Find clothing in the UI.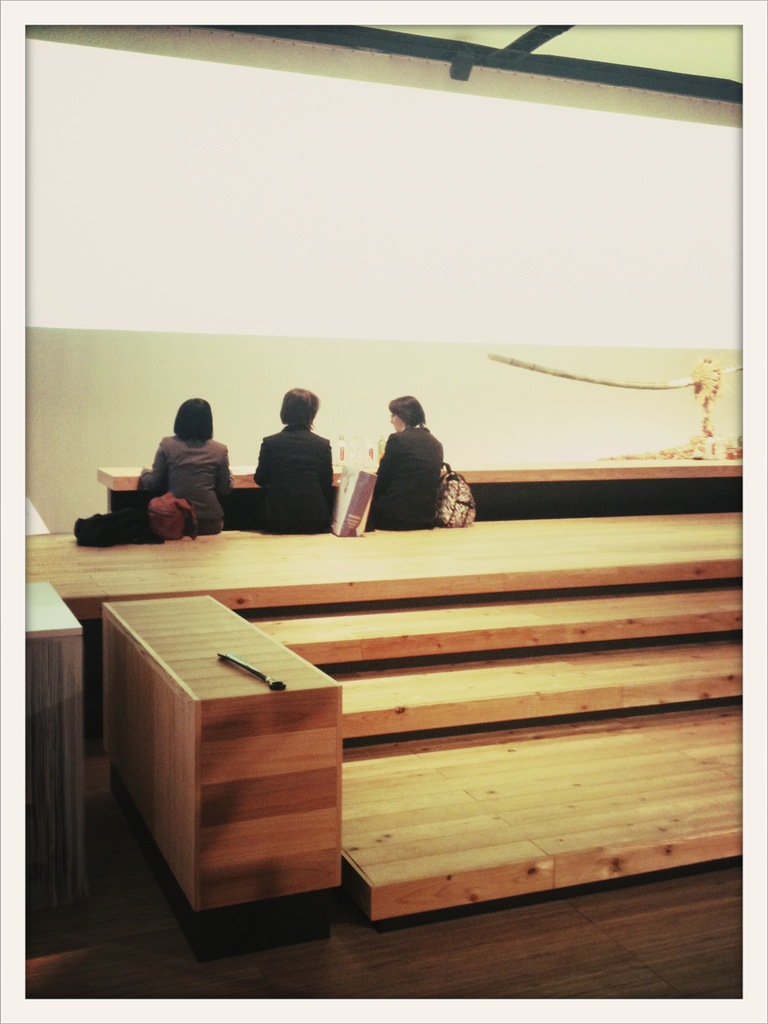
UI element at box=[114, 406, 229, 541].
